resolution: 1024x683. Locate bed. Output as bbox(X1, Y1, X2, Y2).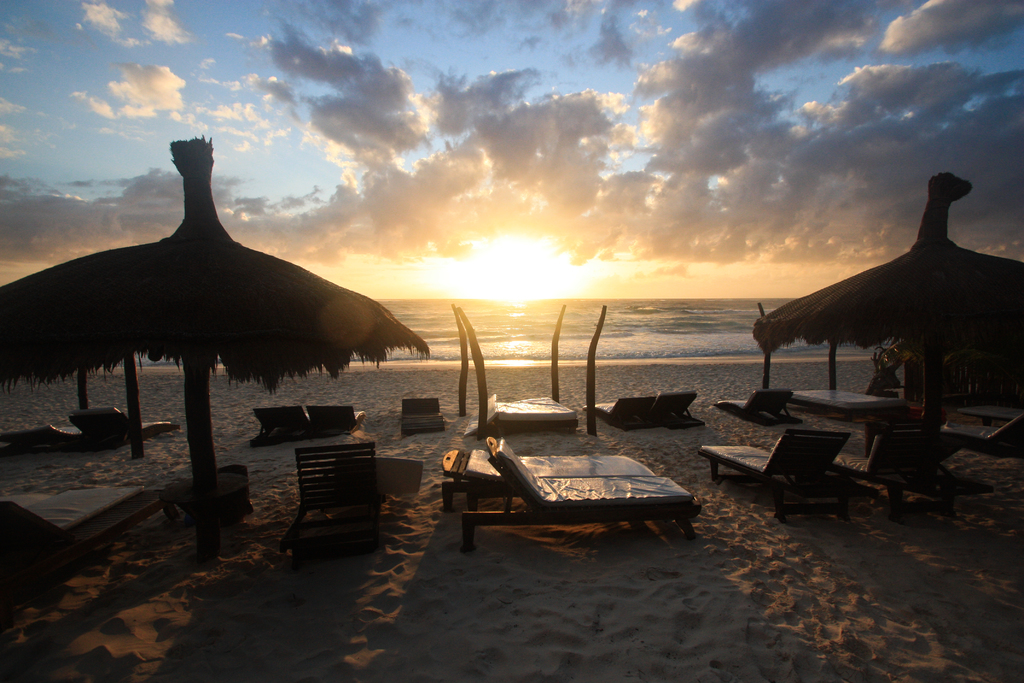
bbox(711, 387, 794, 415).
